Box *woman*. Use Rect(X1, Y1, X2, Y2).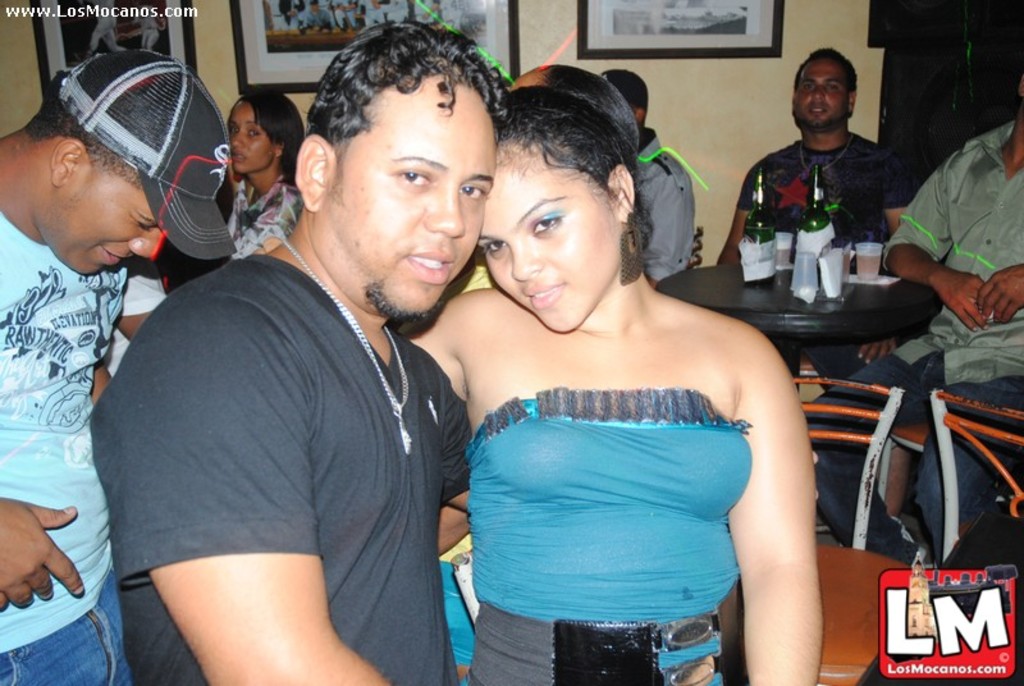
Rect(221, 91, 308, 261).
